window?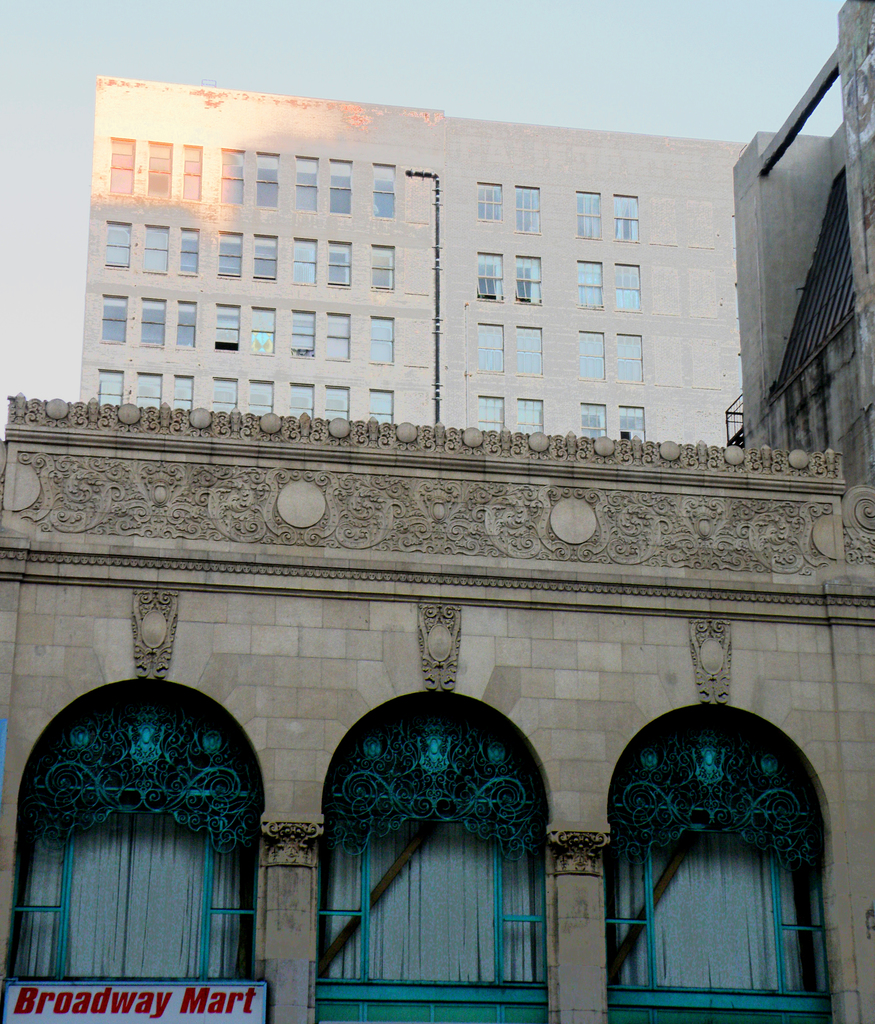
<bbox>216, 234, 246, 281</bbox>
